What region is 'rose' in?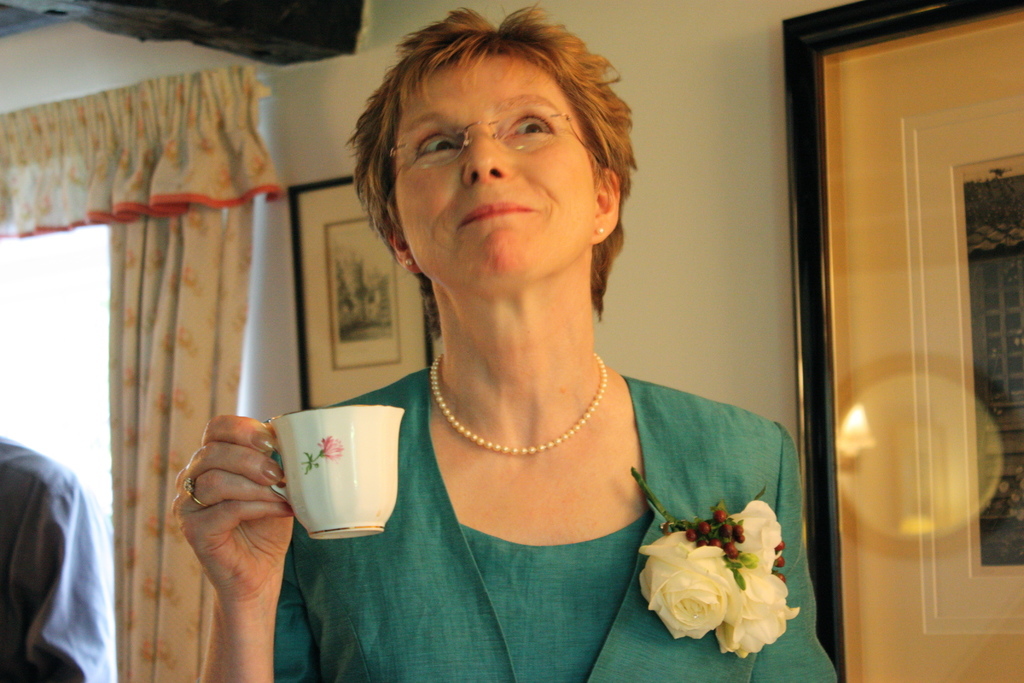
726, 496, 780, 576.
